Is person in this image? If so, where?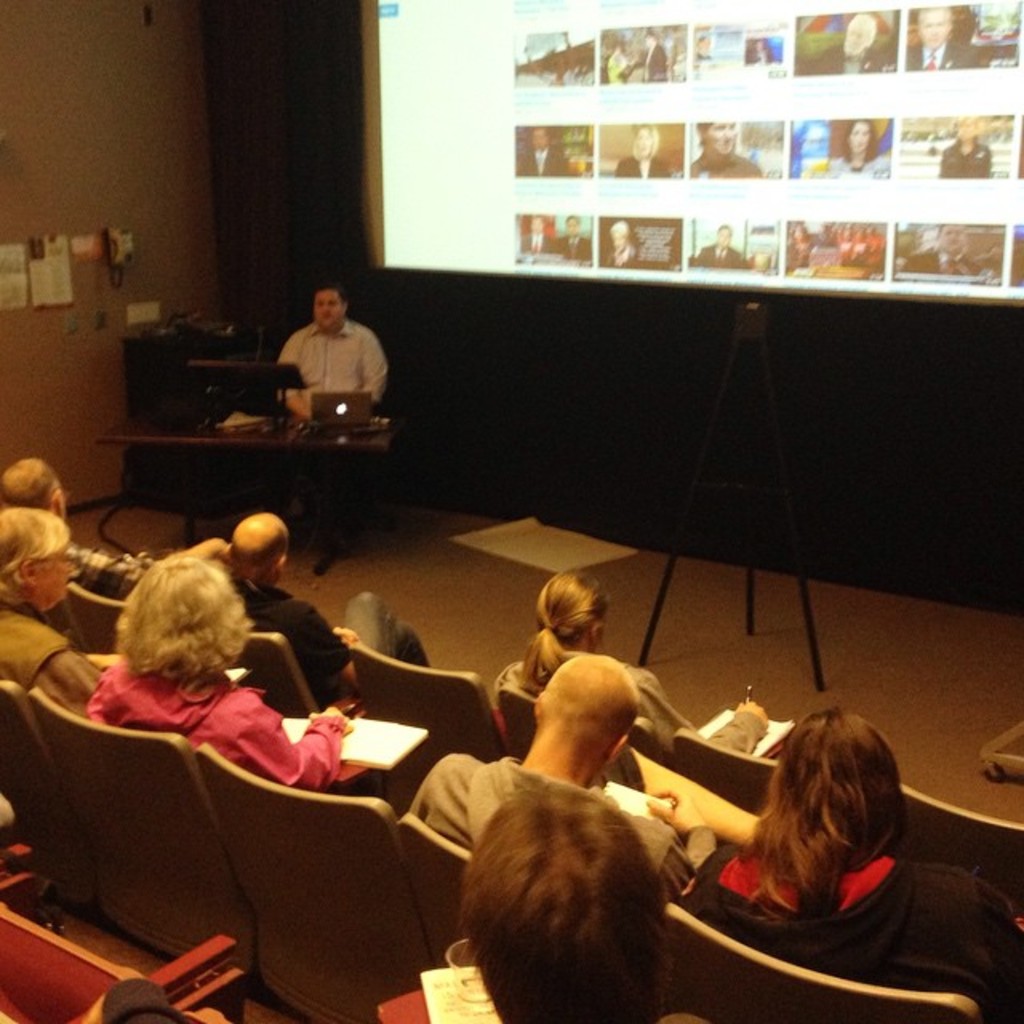
Yes, at pyautogui.locateOnScreen(827, 115, 883, 181).
